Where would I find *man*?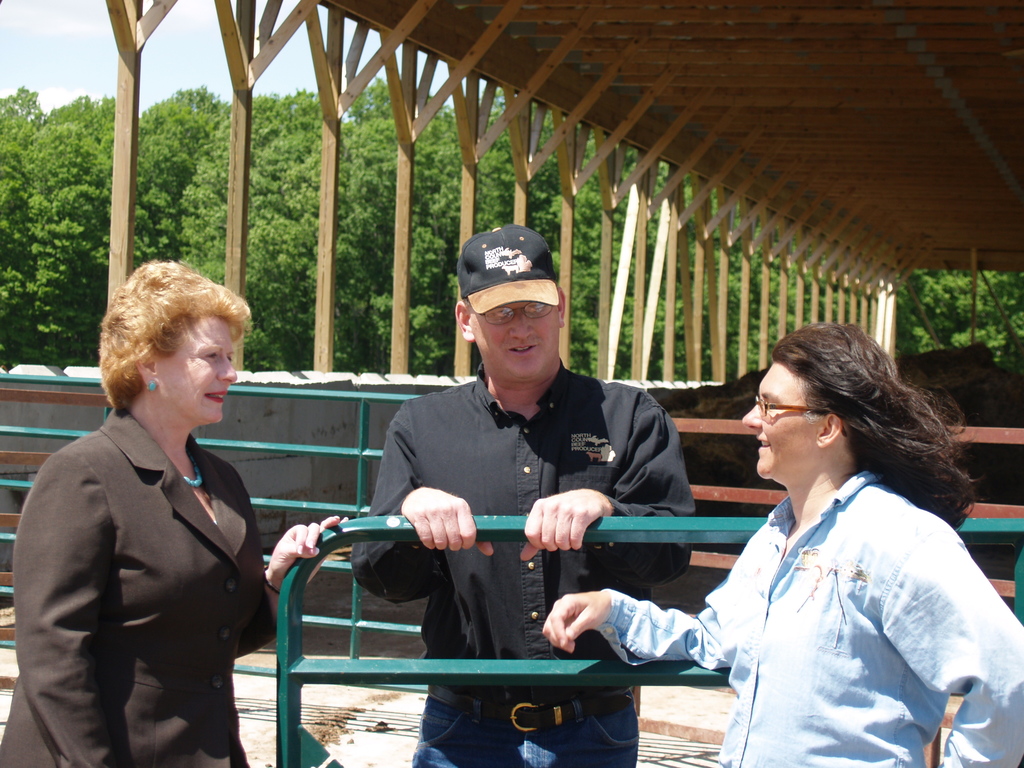
At (348,218,697,767).
